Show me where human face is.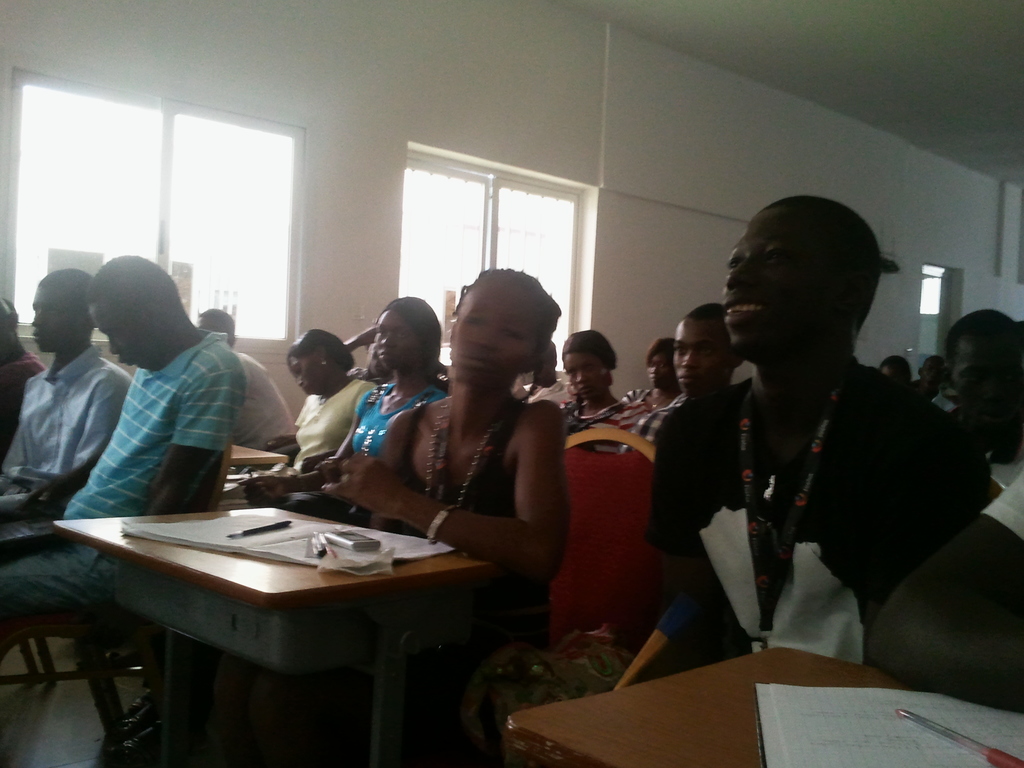
human face is at x1=290, y1=359, x2=324, y2=396.
